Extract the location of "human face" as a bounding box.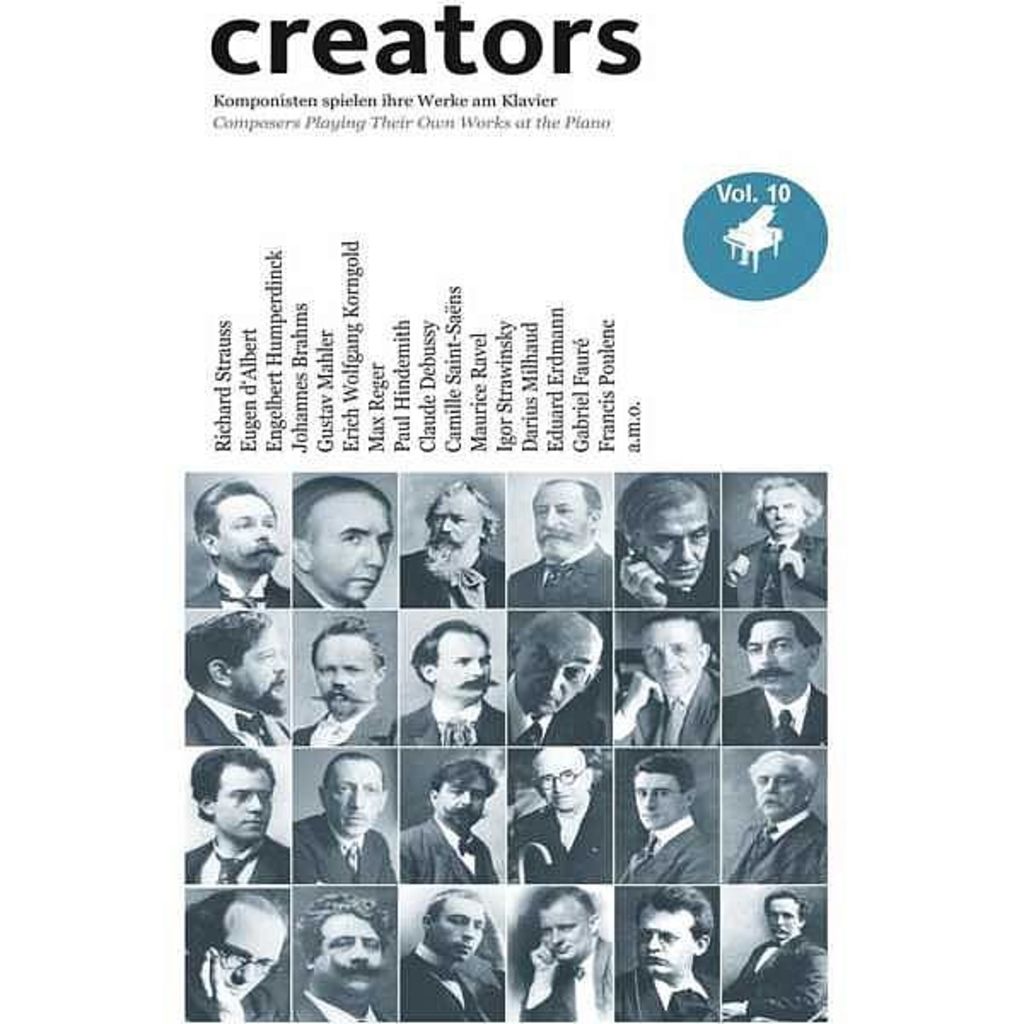
(x1=751, y1=623, x2=806, y2=696).
